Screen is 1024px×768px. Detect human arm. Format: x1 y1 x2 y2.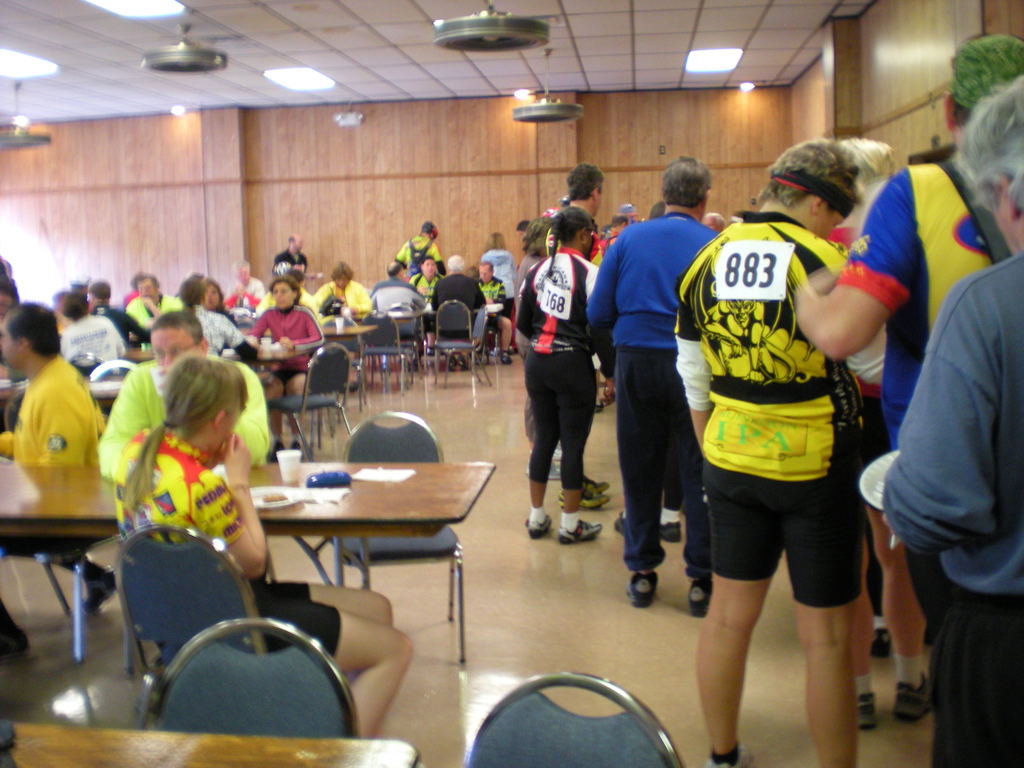
391 232 407 273.
